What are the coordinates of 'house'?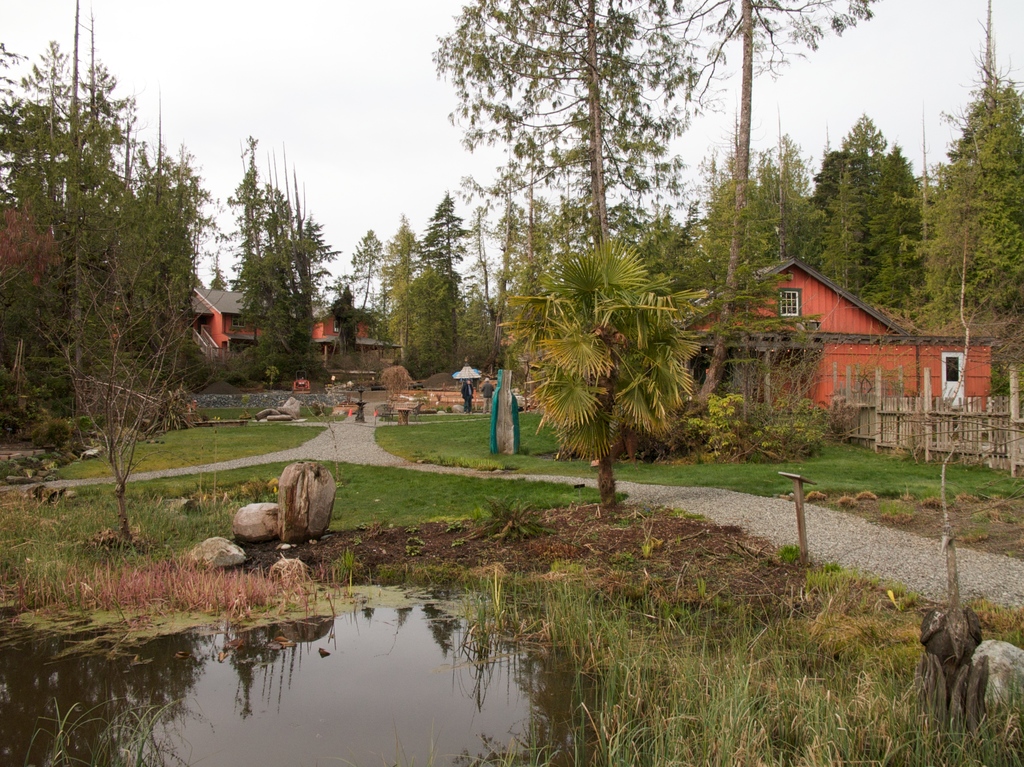
locate(189, 283, 405, 394).
